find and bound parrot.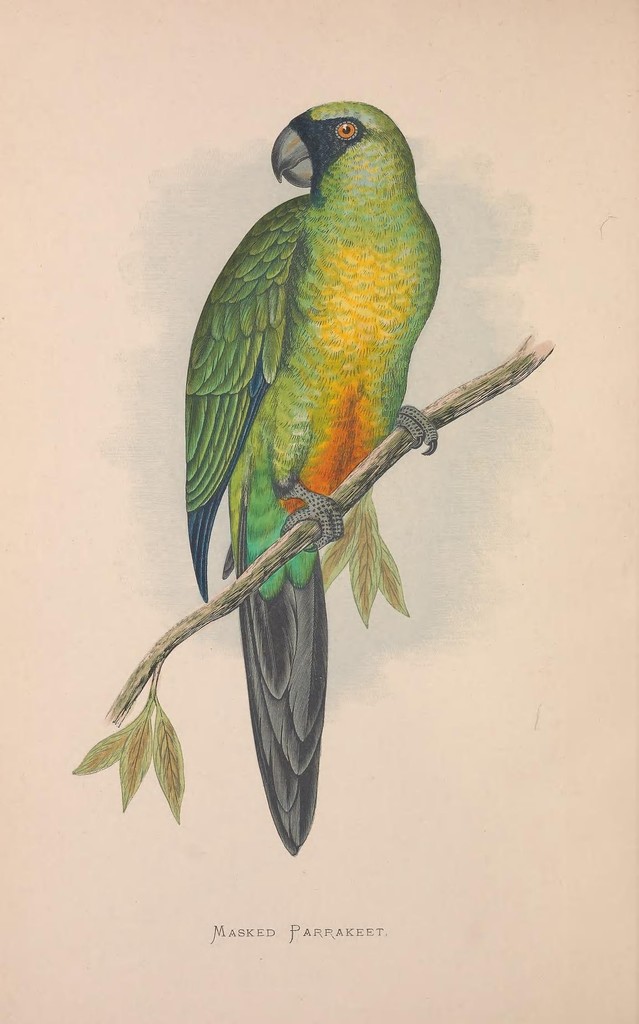
Bound: 184, 97, 440, 854.
